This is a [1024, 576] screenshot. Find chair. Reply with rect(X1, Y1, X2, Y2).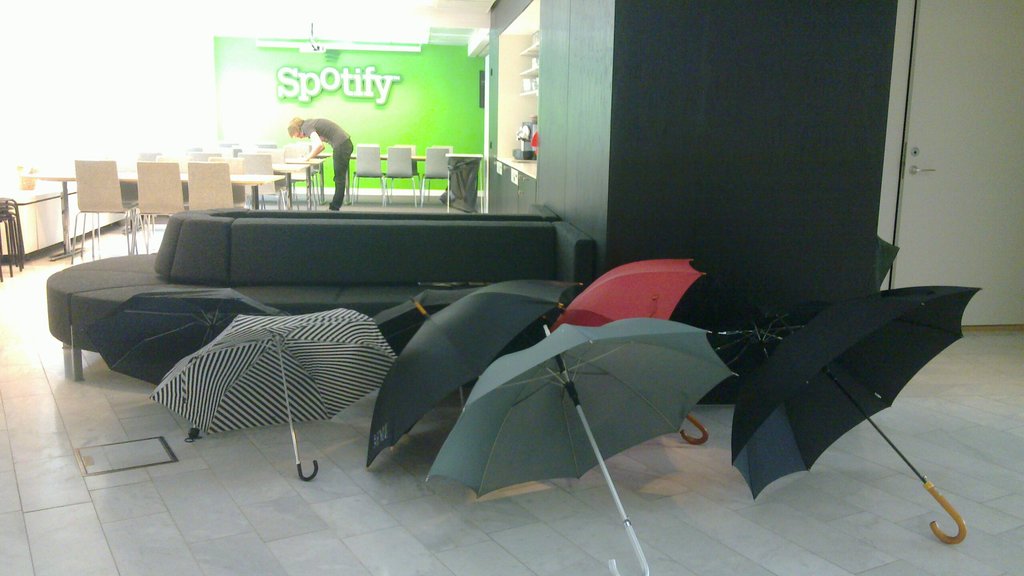
rect(131, 149, 157, 166).
